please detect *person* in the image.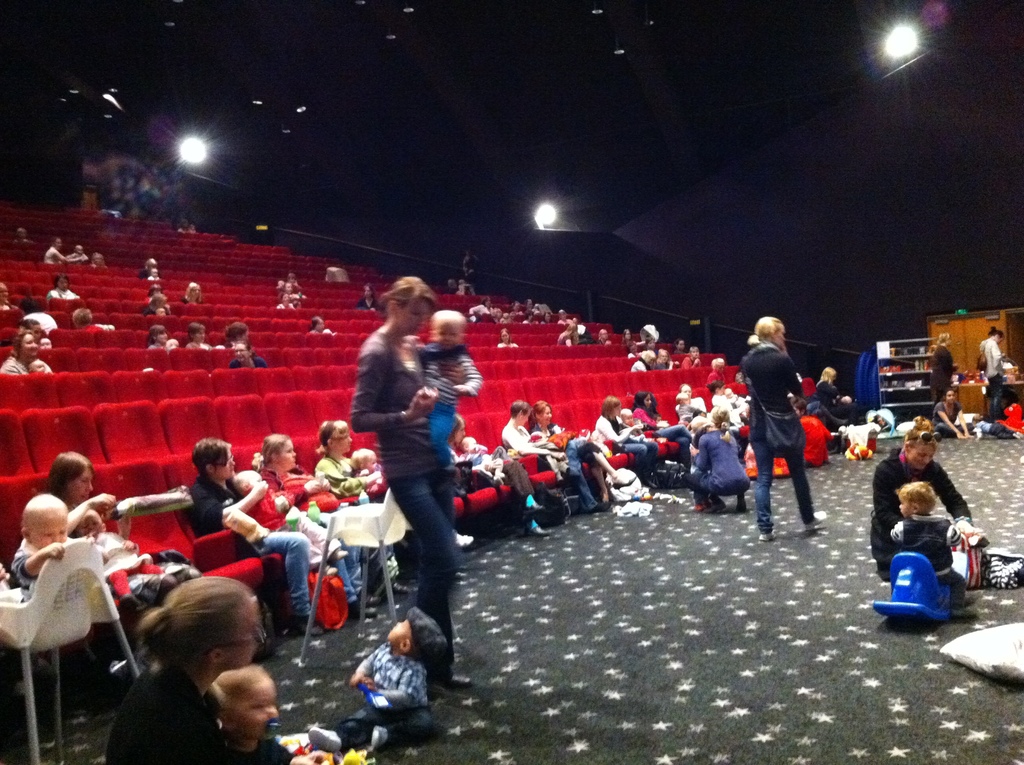
l=269, t=428, r=366, b=613.
